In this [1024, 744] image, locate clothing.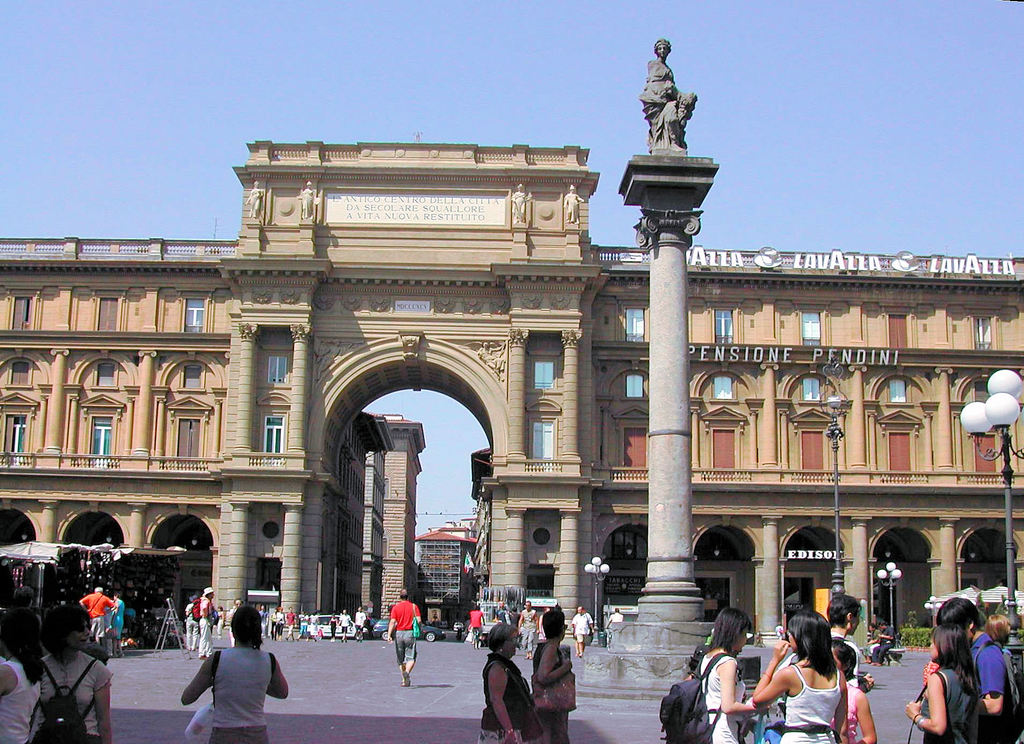
Bounding box: crop(962, 620, 1011, 725).
